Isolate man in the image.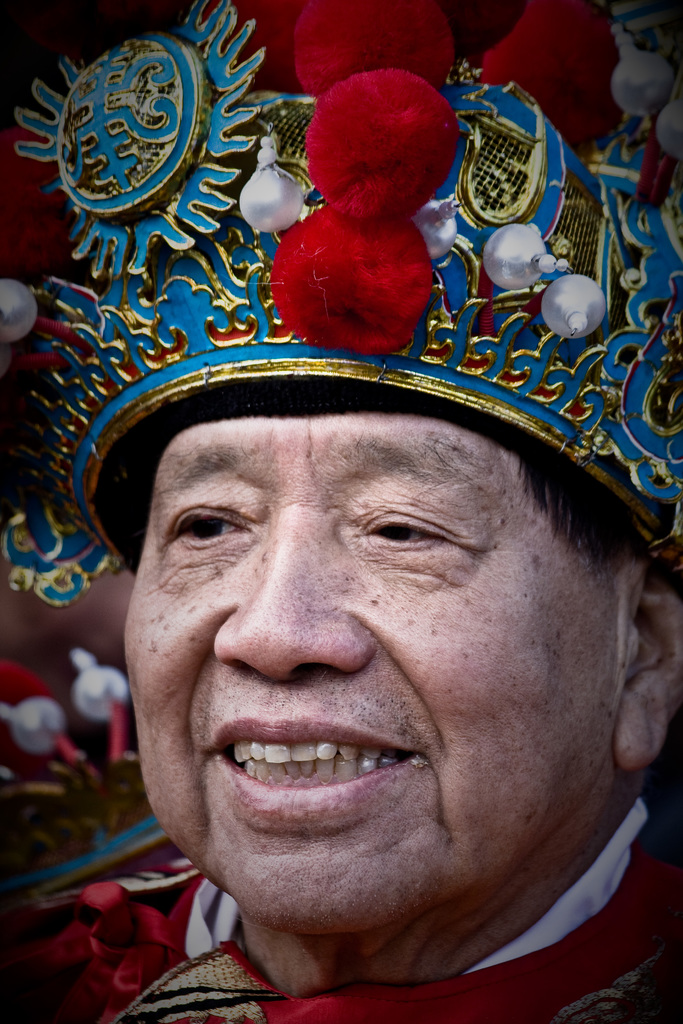
Isolated region: select_region(0, 45, 666, 1023).
